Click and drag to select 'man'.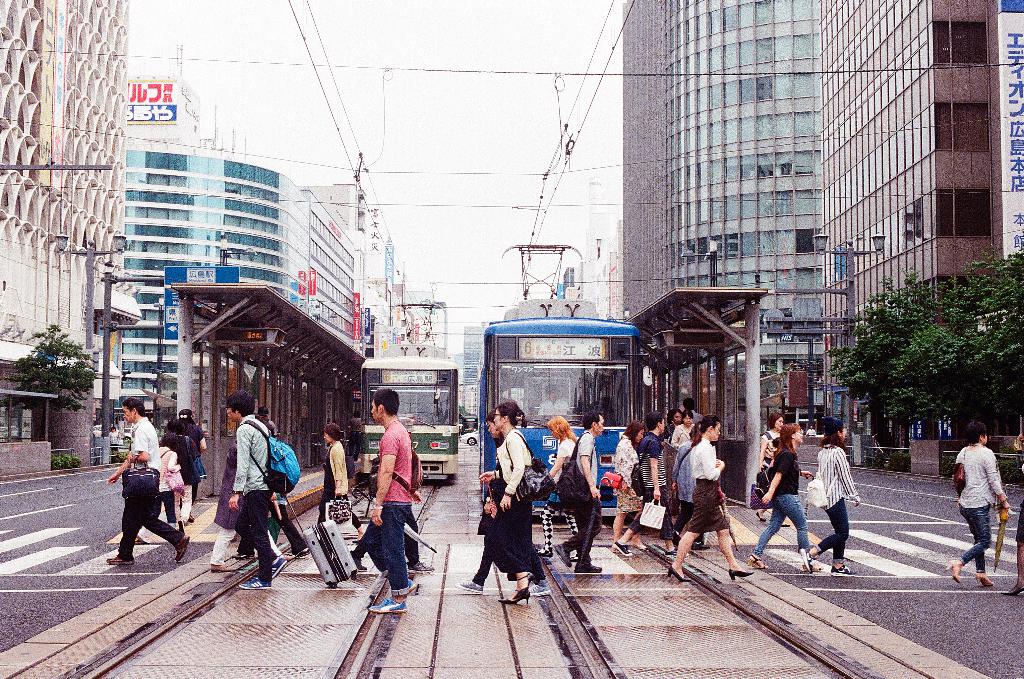
Selection: <region>225, 388, 271, 591</region>.
